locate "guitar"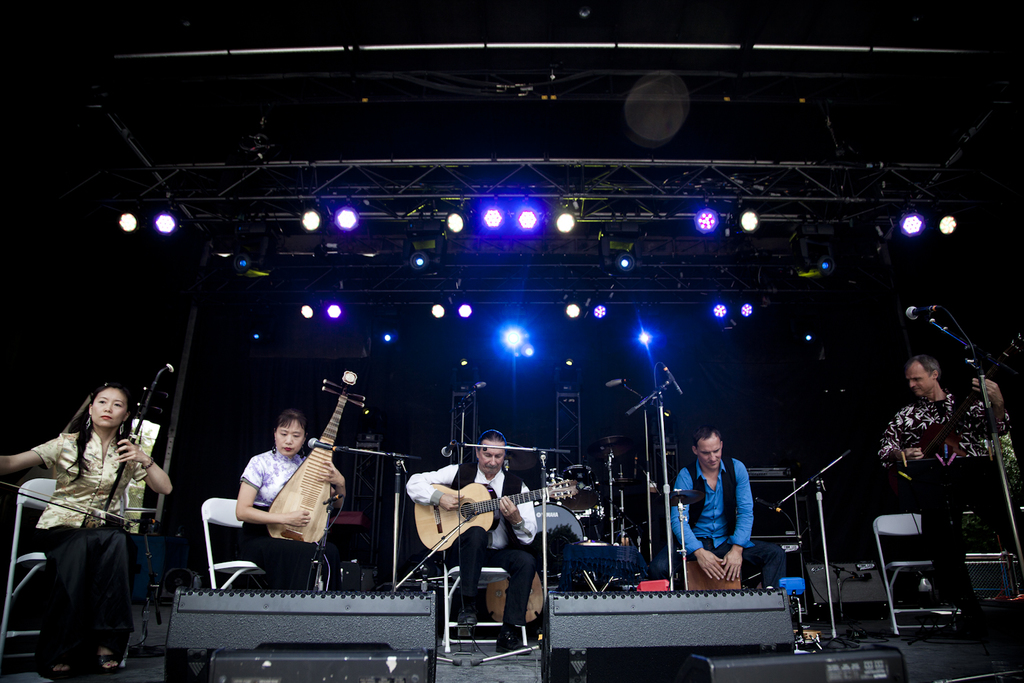
x1=413 y1=481 x2=579 y2=550
